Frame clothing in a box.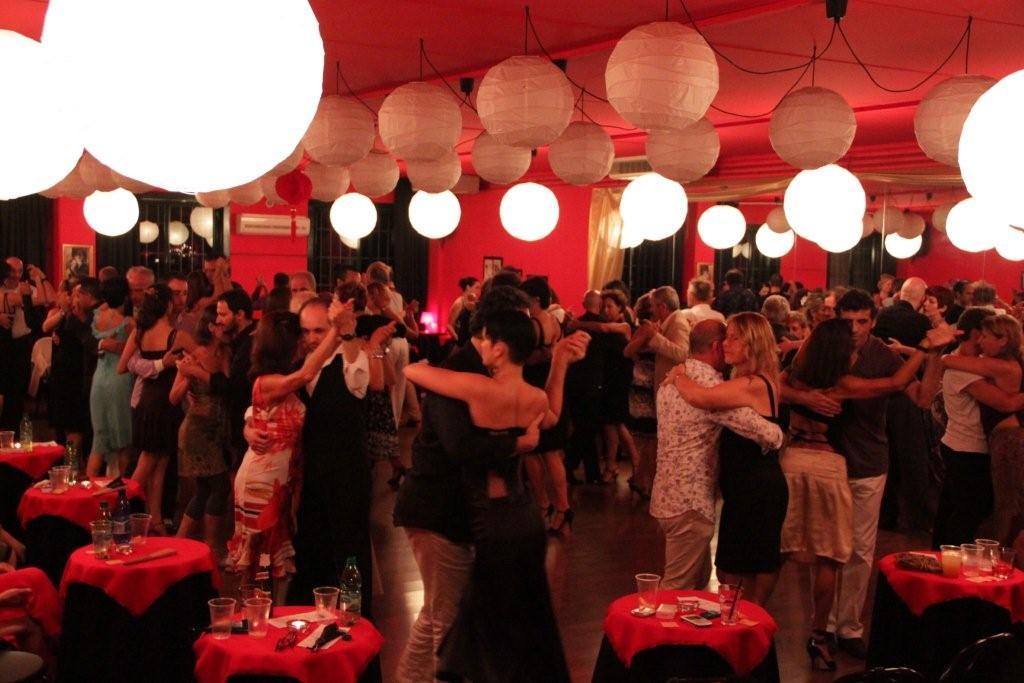
596 313 626 433.
